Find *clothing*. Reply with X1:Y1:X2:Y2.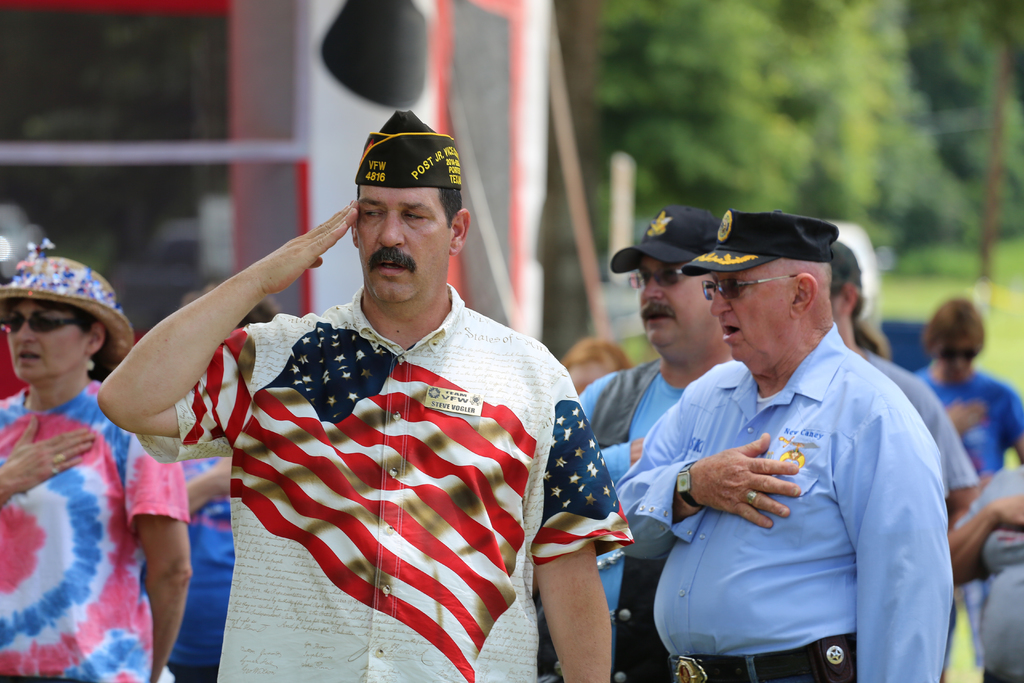
166:458:237:682.
